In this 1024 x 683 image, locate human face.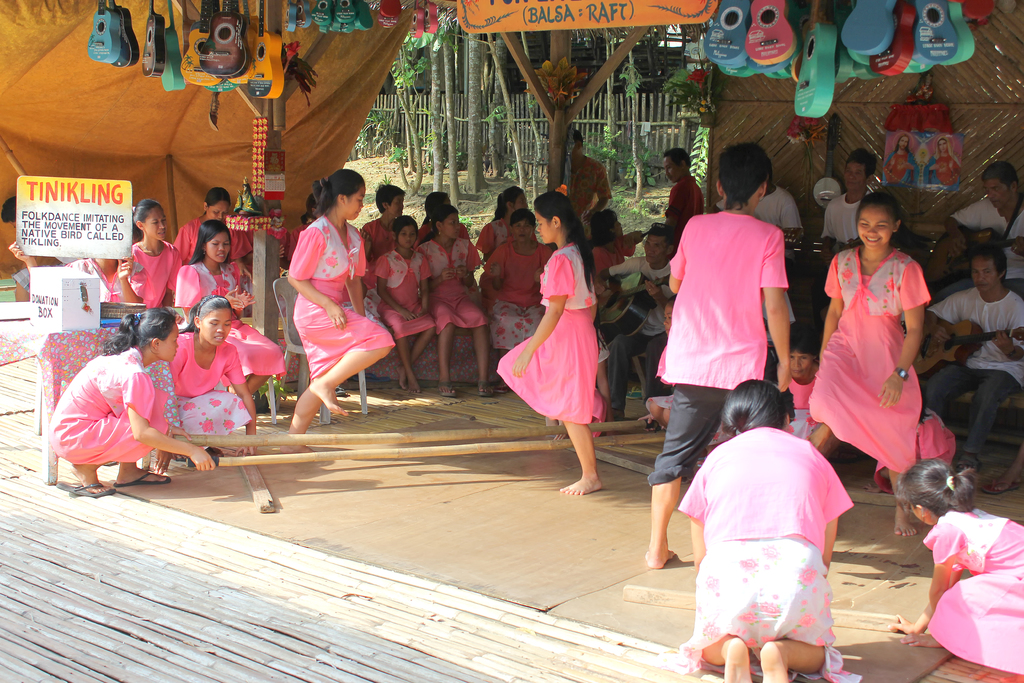
Bounding box: [x1=211, y1=206, x2=228, y2=218].
